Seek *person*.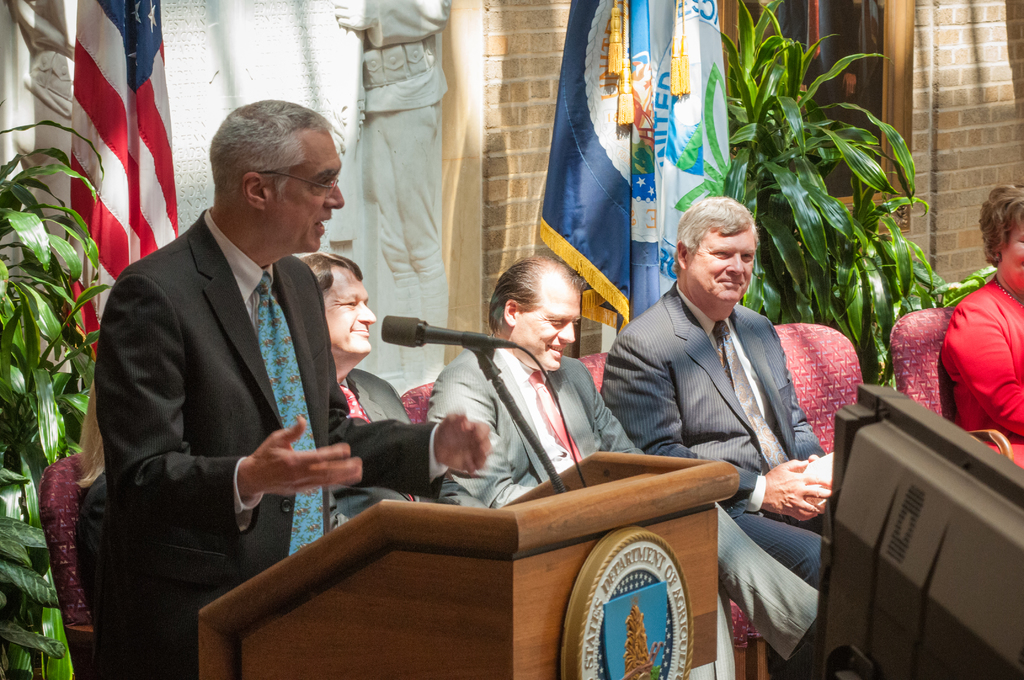
95,93,492,679.
